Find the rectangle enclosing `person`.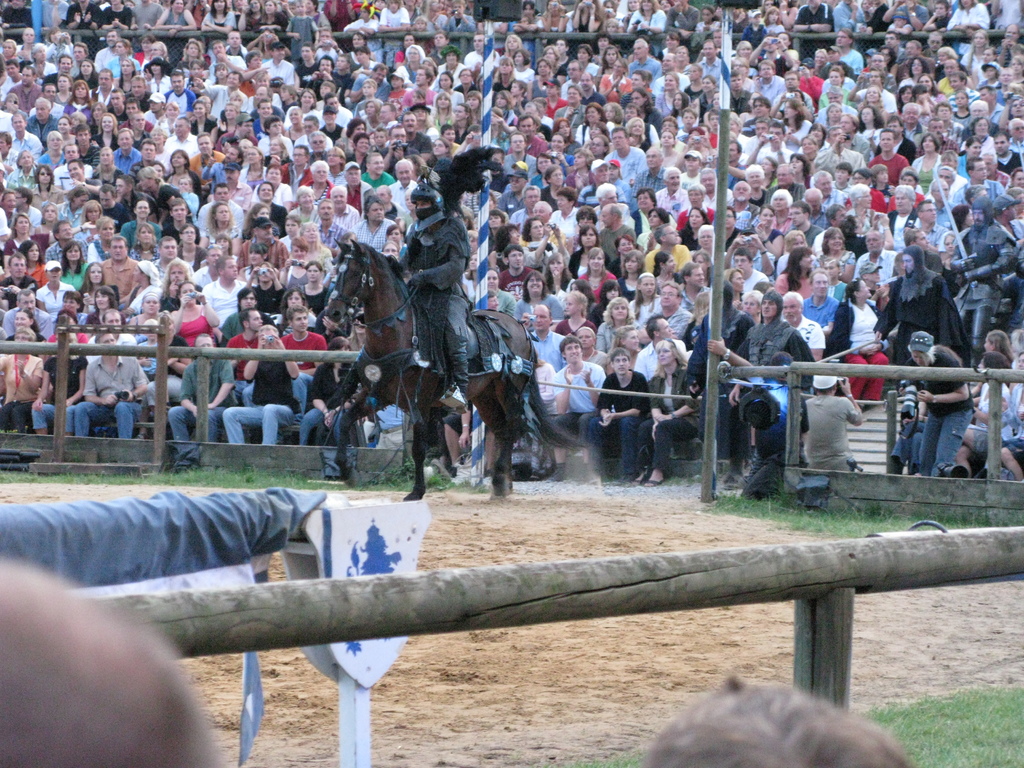
0 287 56 326.
